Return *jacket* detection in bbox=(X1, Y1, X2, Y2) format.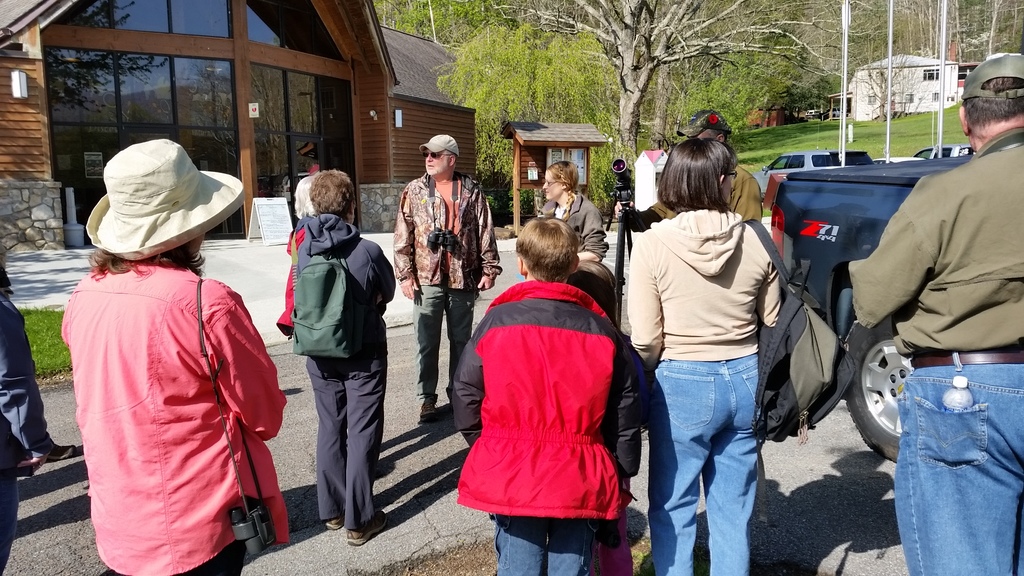
bbox=(456, 217, 625, 524).
